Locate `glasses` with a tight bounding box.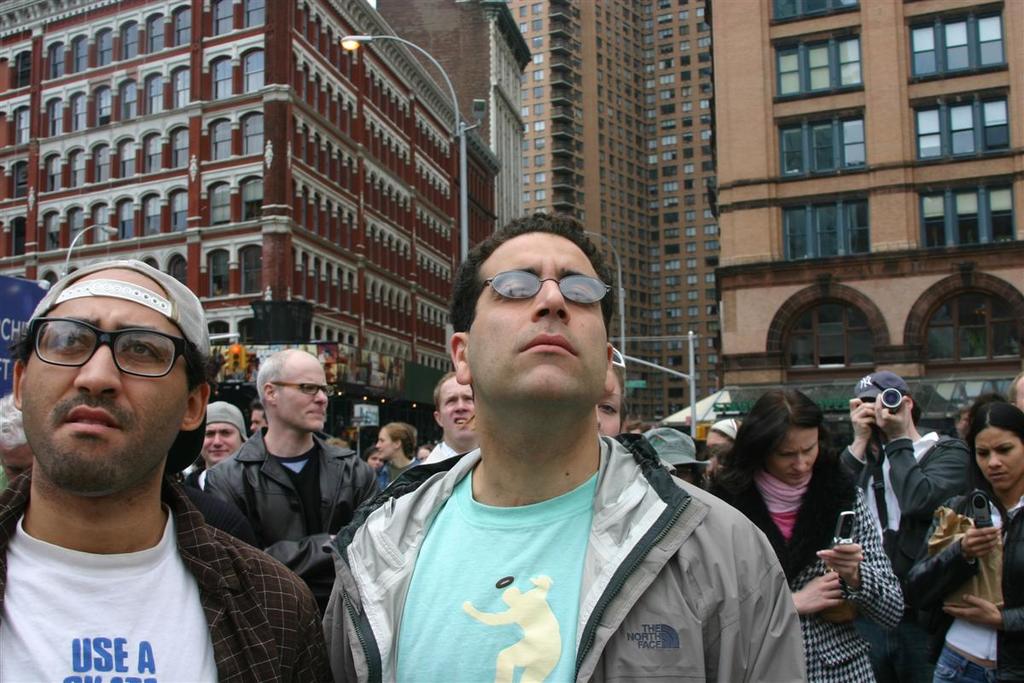
crop(26, 330, 172, 390).
